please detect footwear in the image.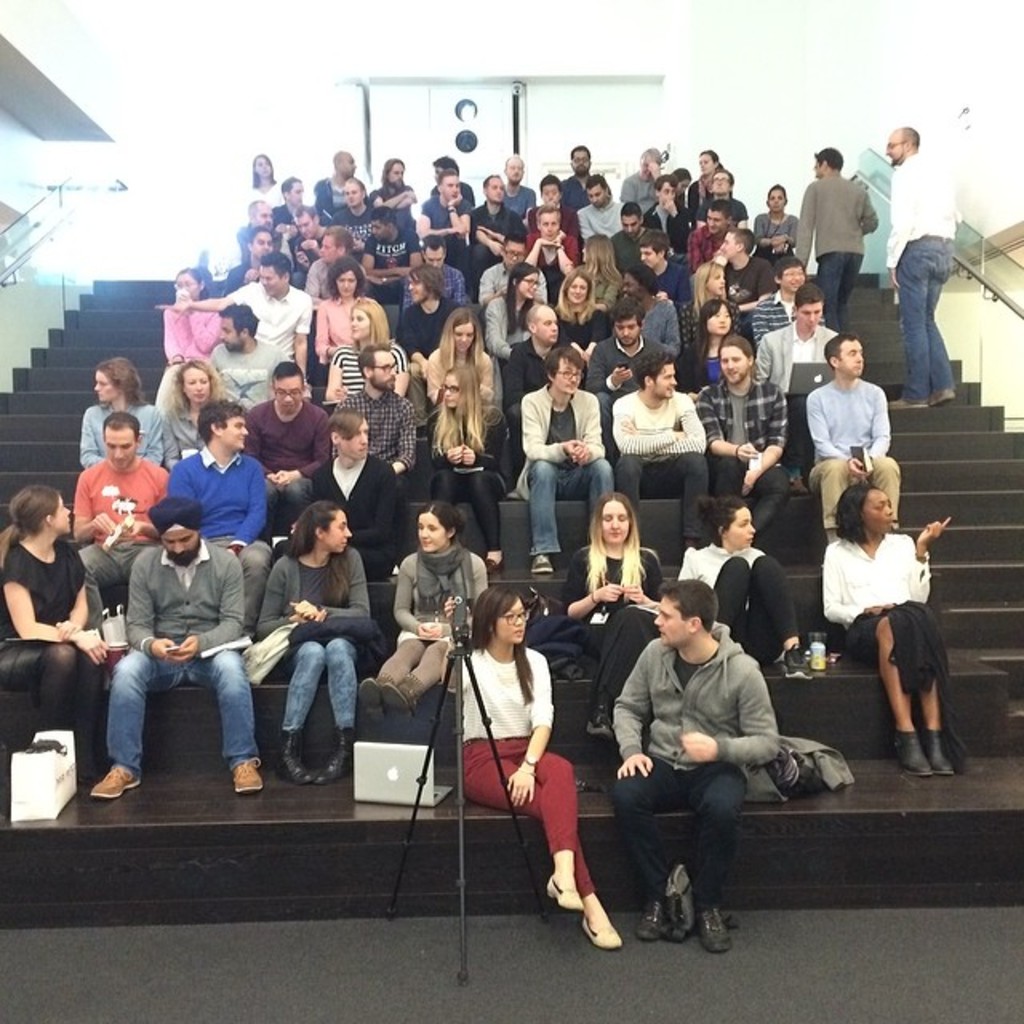
88:766:139:800.
